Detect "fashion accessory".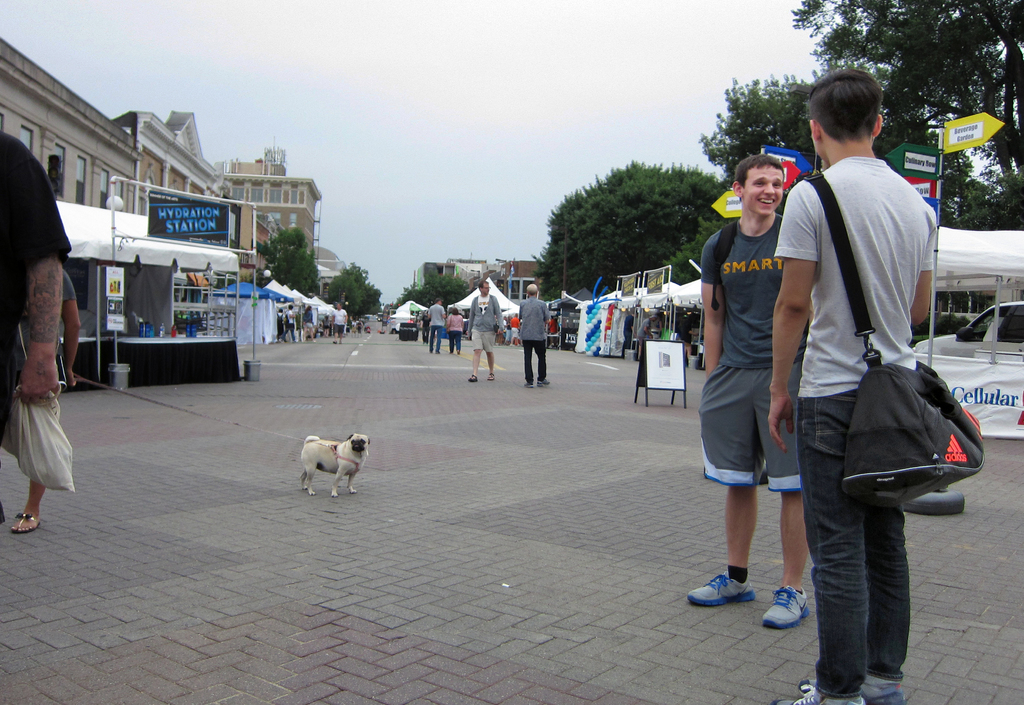
Detected at (74, 371, 364, 472).
